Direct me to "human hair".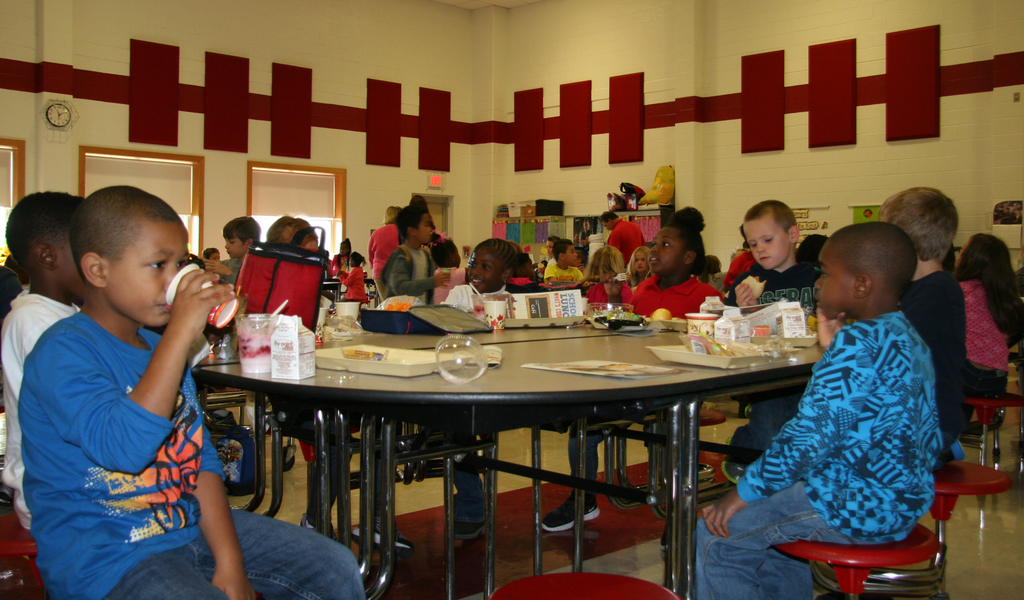
Direction: x1=337 y1=237 x2=352 y2=251.
